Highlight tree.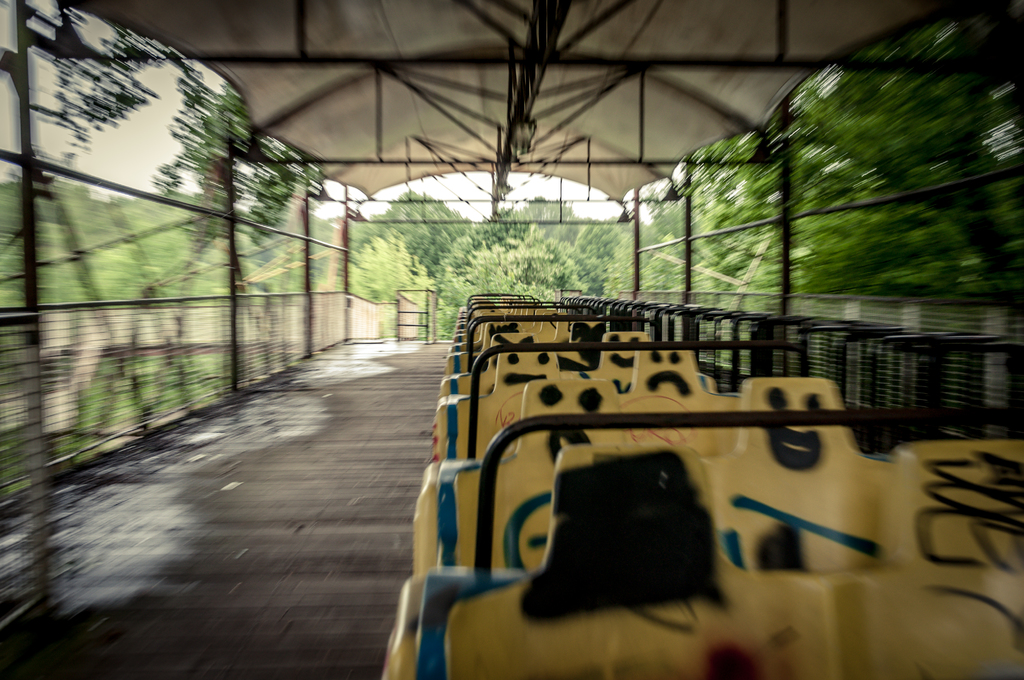
Highlighted region: Rect(146, 62, 319, 314).
